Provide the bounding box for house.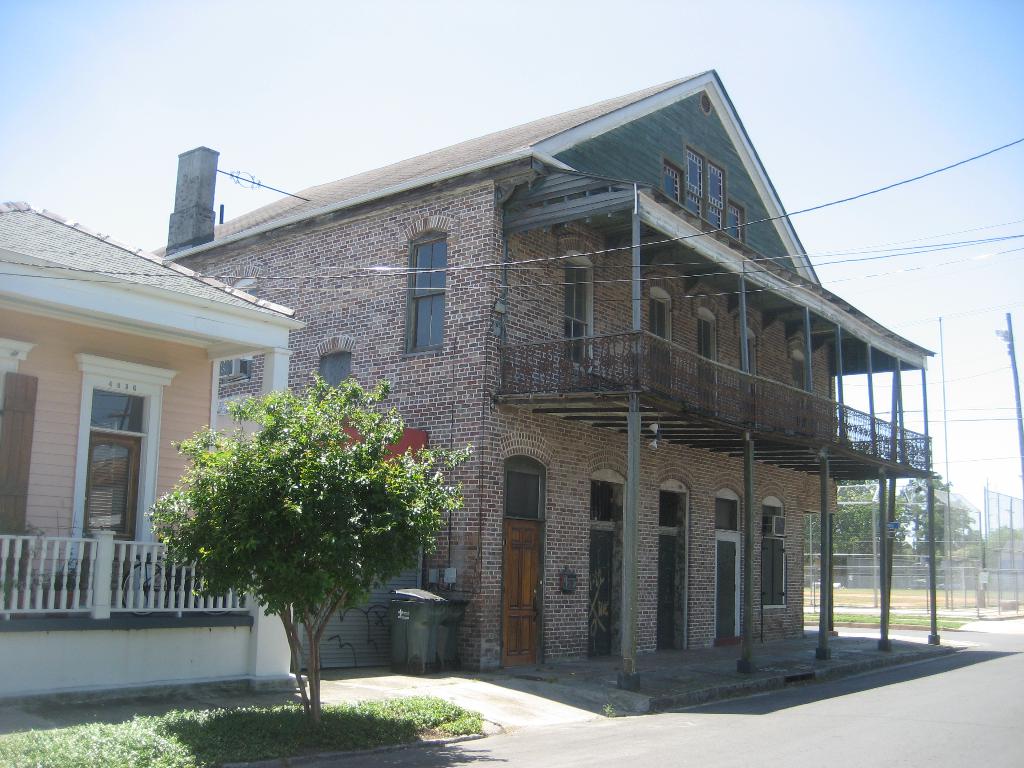
[x1=0, y1=193, x2=310, y2=723].
